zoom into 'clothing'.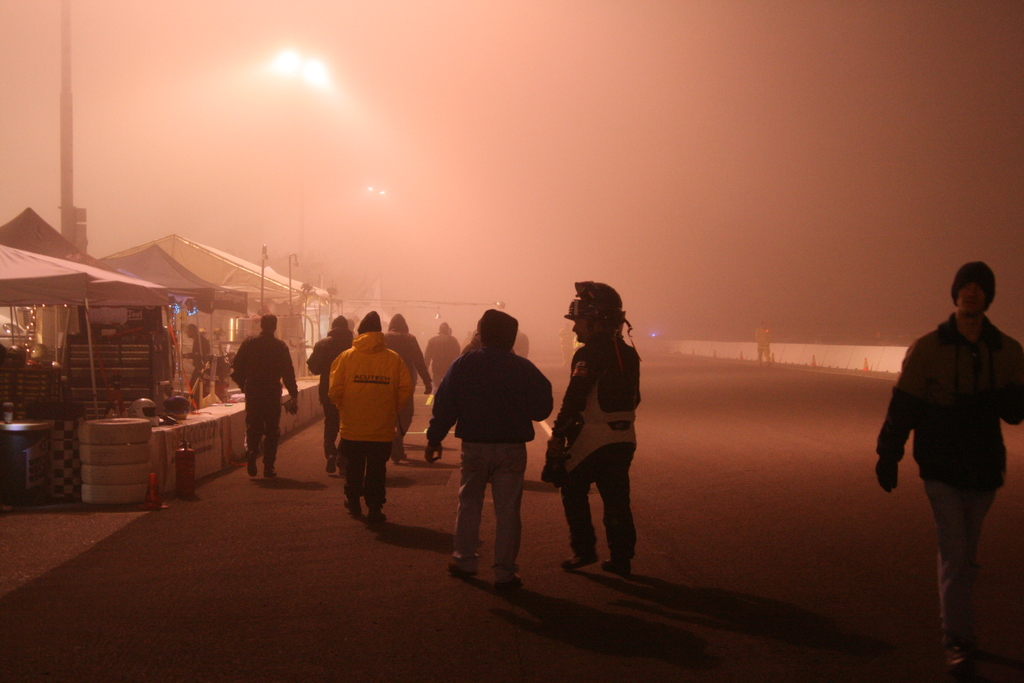
Zoom target: {"left": 424, "top": 309, "right": 556, "bottom": 583}.
